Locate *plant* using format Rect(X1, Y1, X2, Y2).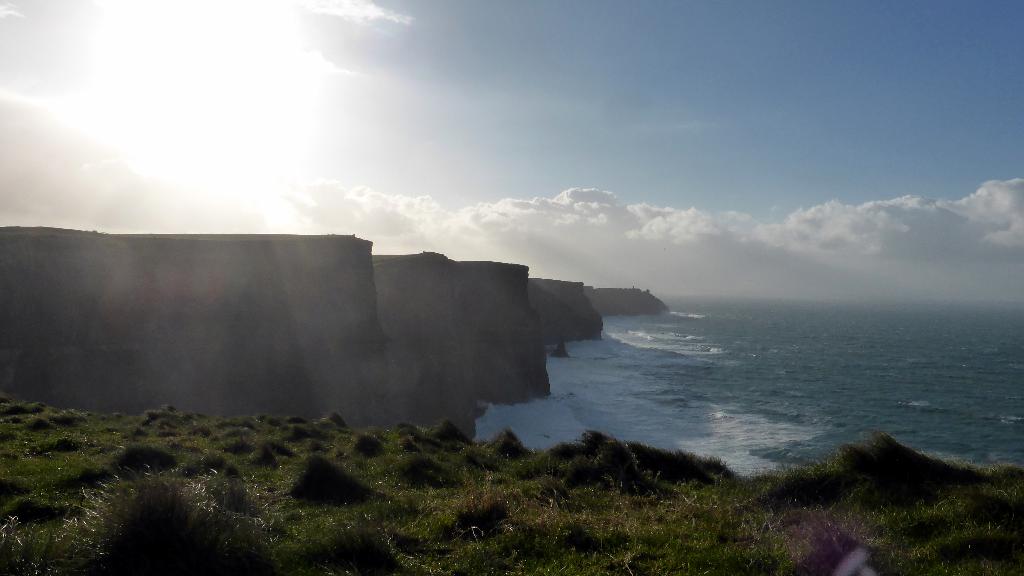
Rect(492, 425, 532, 457).
